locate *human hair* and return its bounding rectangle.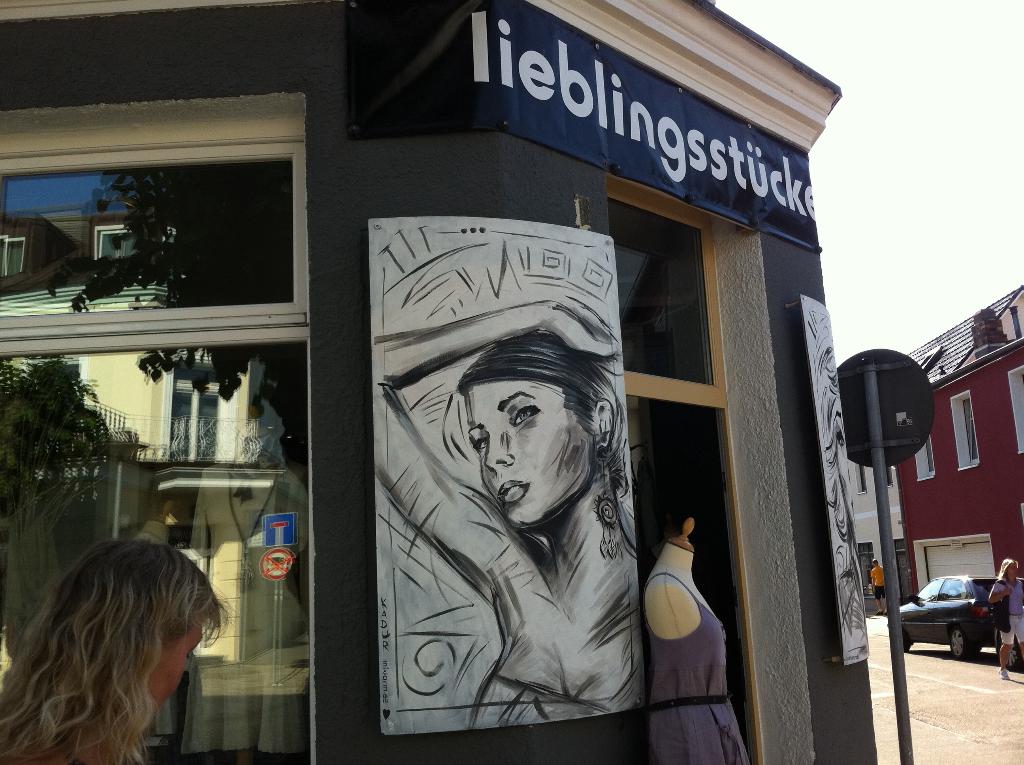
locate(28, 541, 220, 761).
